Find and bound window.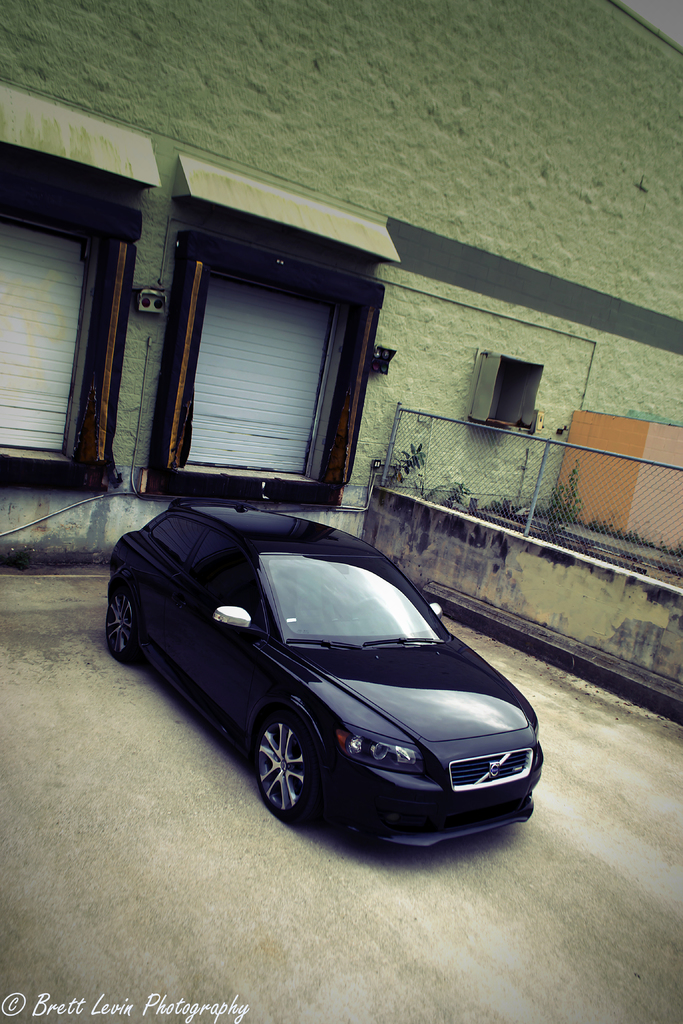
Bound: Rect(7, 134, 144, 502).
